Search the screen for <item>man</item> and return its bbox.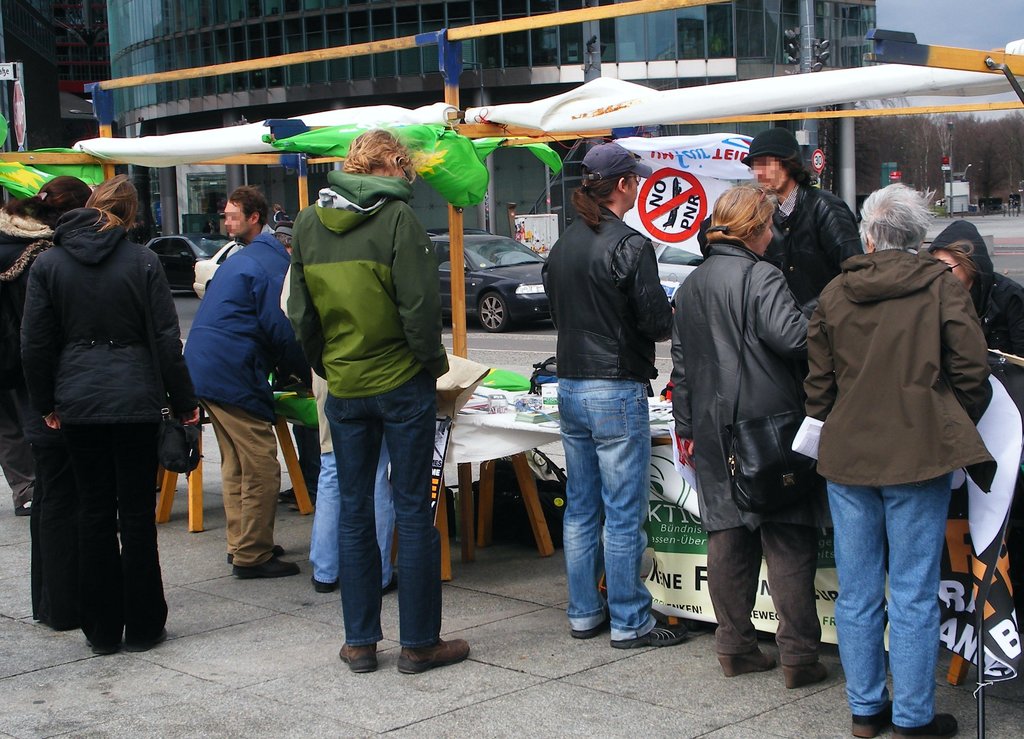
Found: region(697, 125, 868, 321).
